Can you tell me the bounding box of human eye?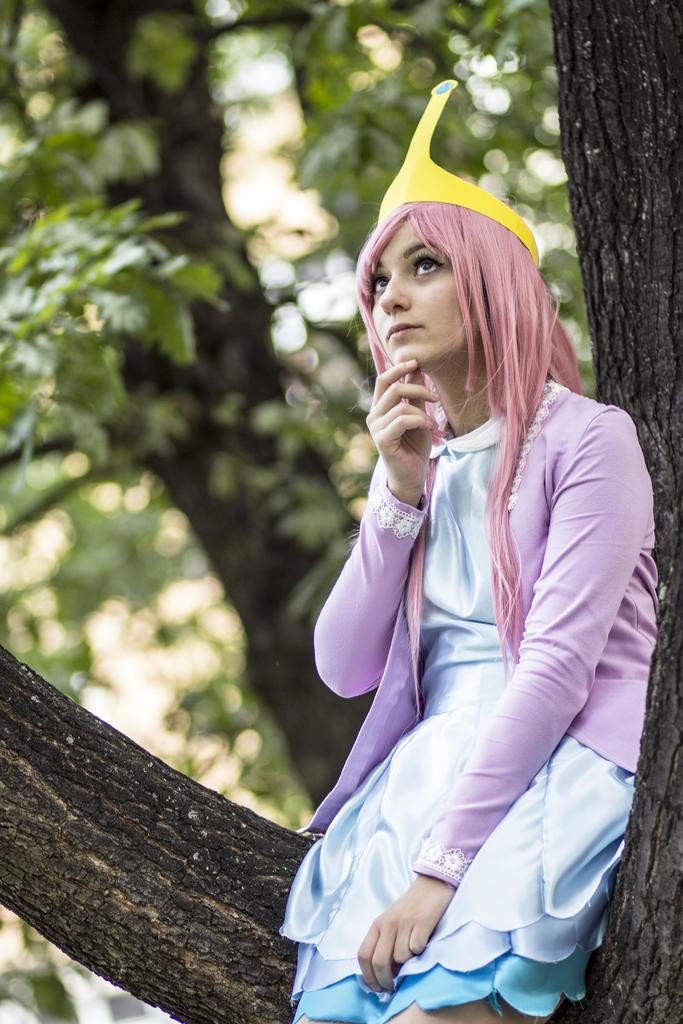
region(366, 269, 388, 294).
